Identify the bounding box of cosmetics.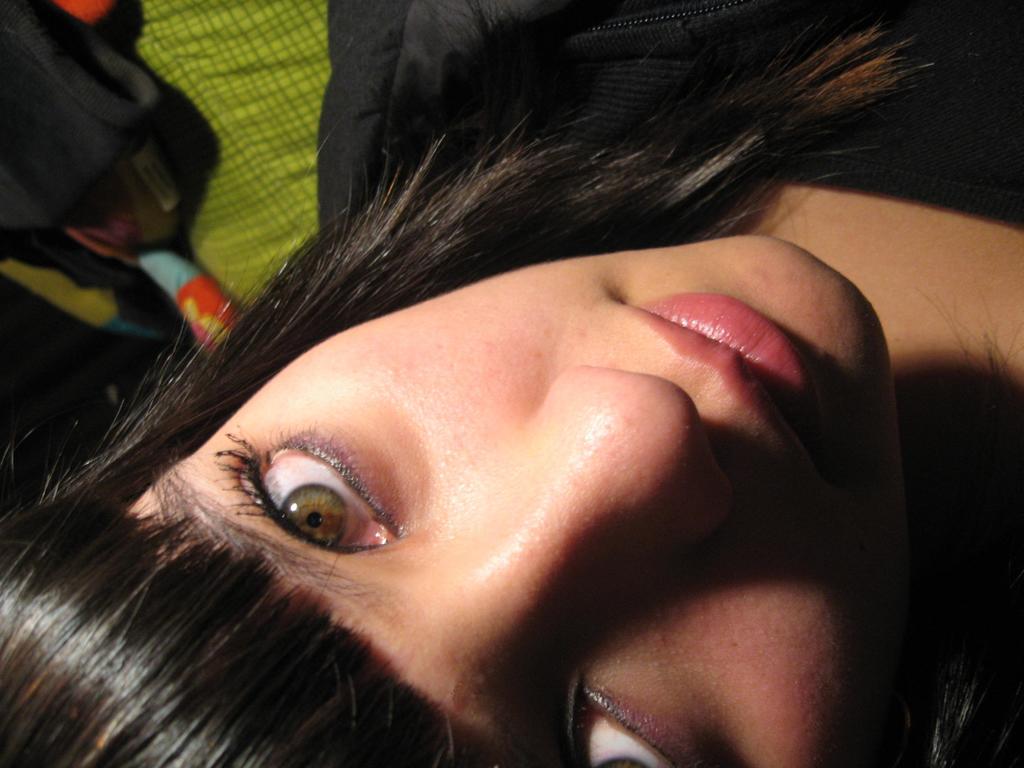
<bbox>612, 242, 831, 423</bbox>.
